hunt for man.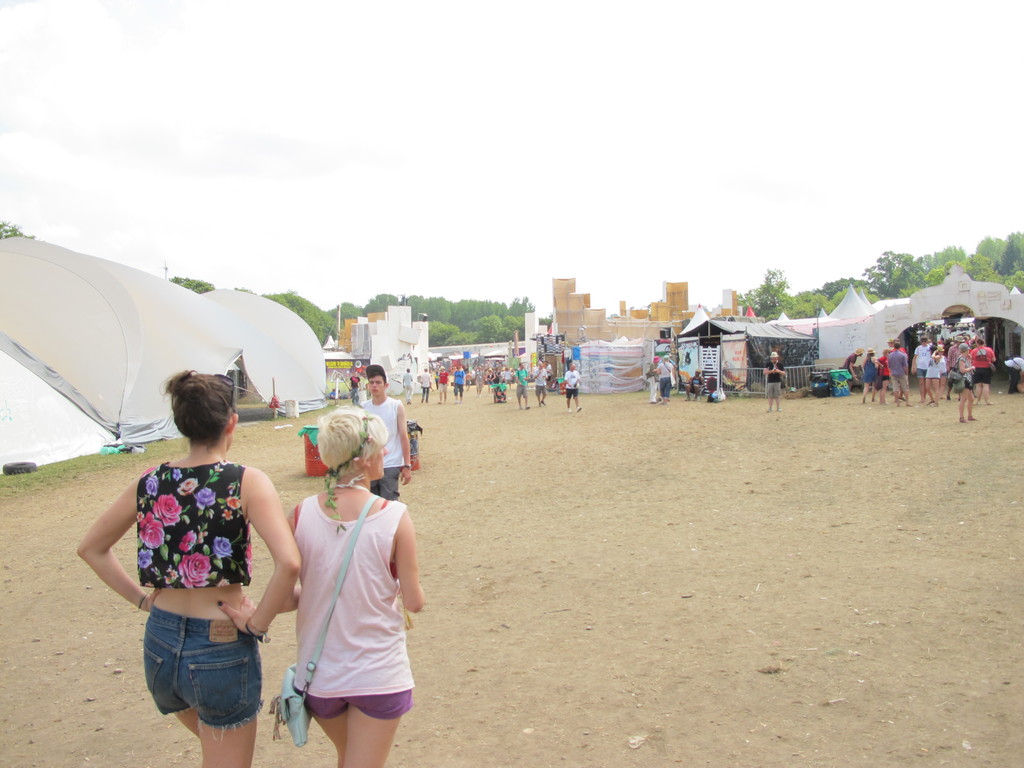
Hunted down at (563,364,582,412).
